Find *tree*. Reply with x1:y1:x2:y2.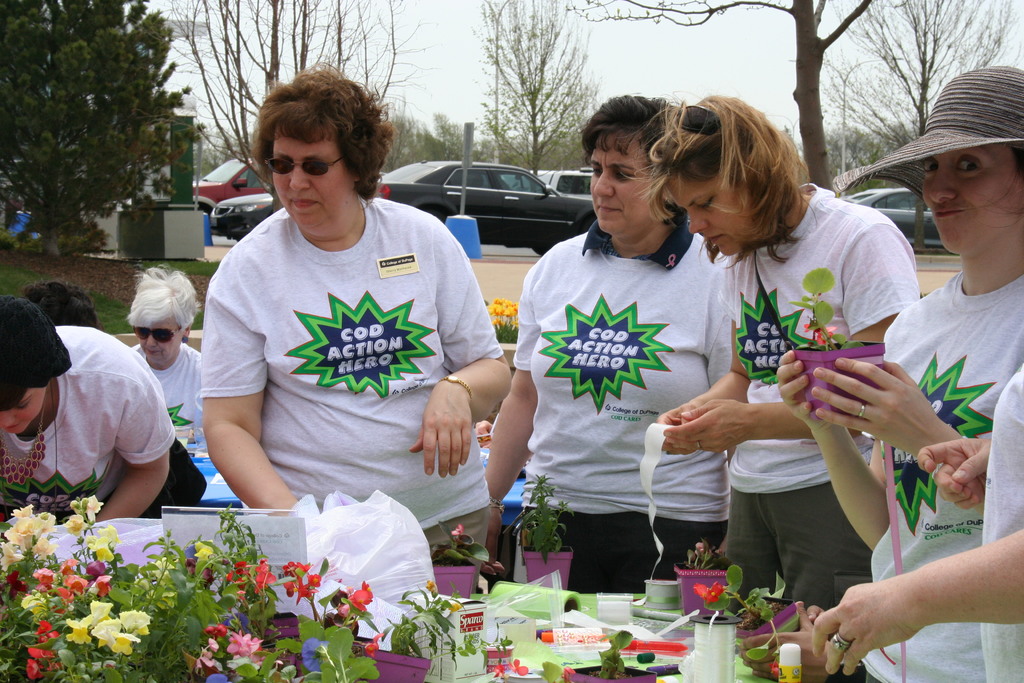
565:0:888:199.
